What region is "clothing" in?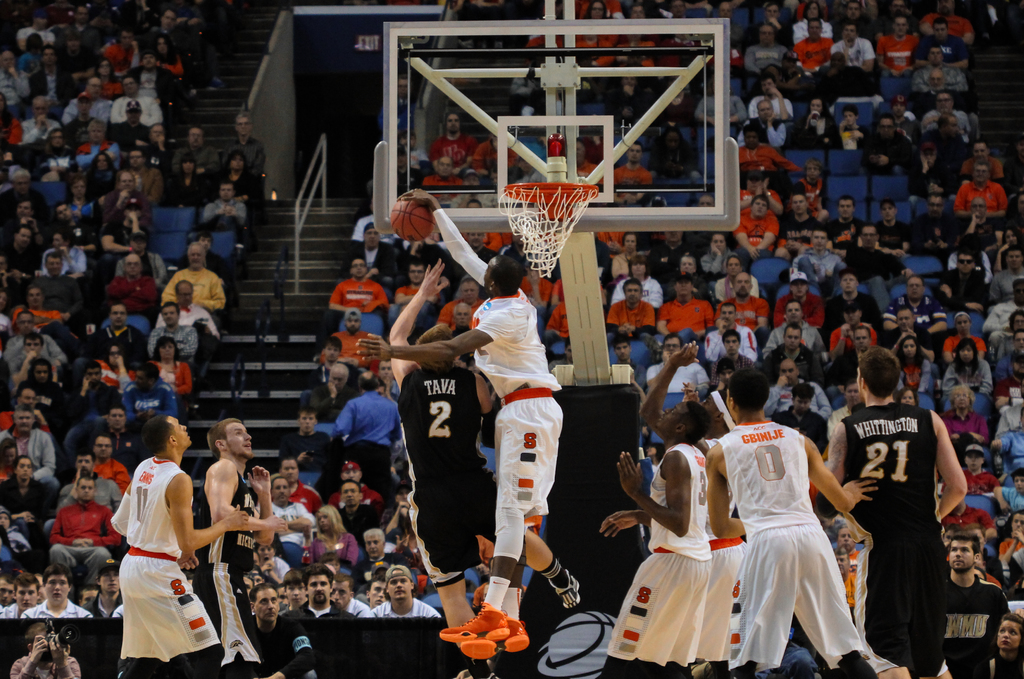
BBox(471, 284, 563, 561).
